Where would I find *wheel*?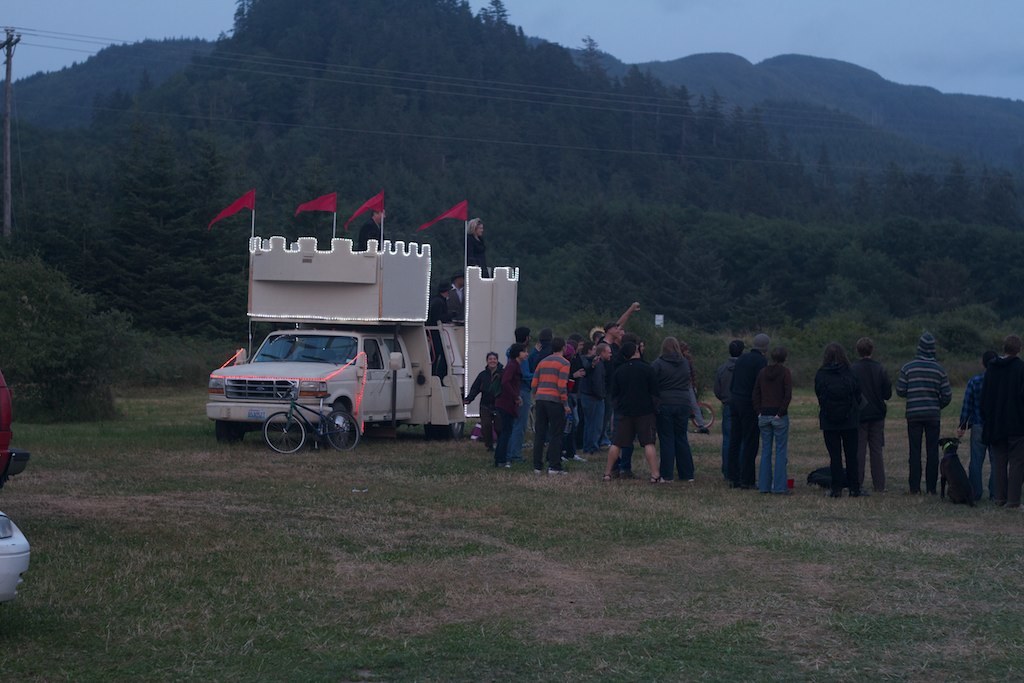
At <region>324, 403, 362, 446</region>.
